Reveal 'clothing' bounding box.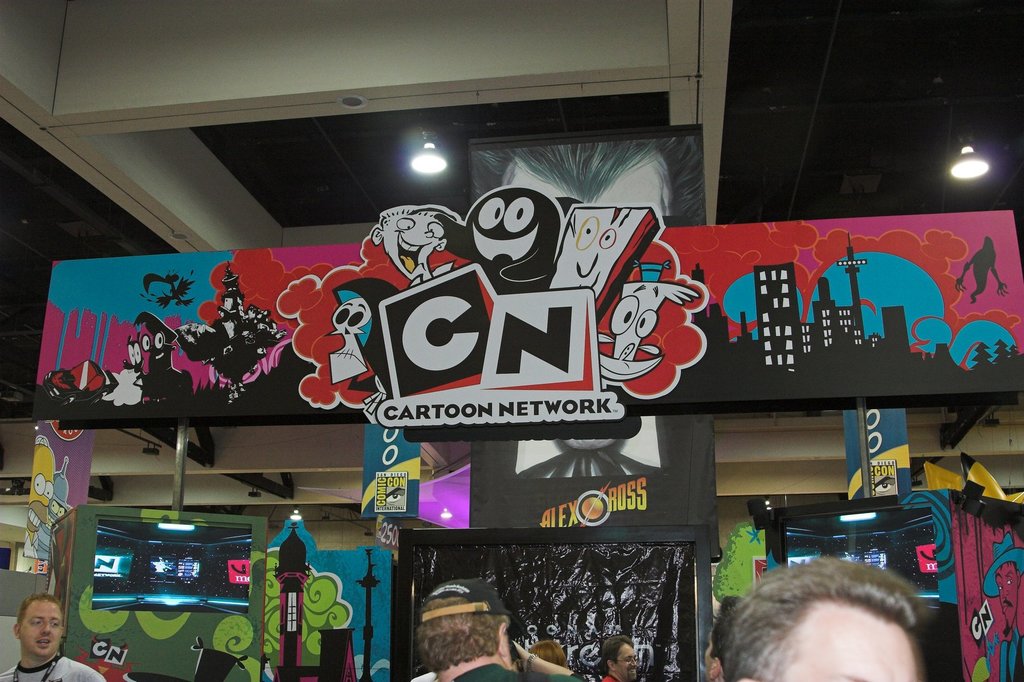
Revealed: crop(24, 532, 38, 559).
